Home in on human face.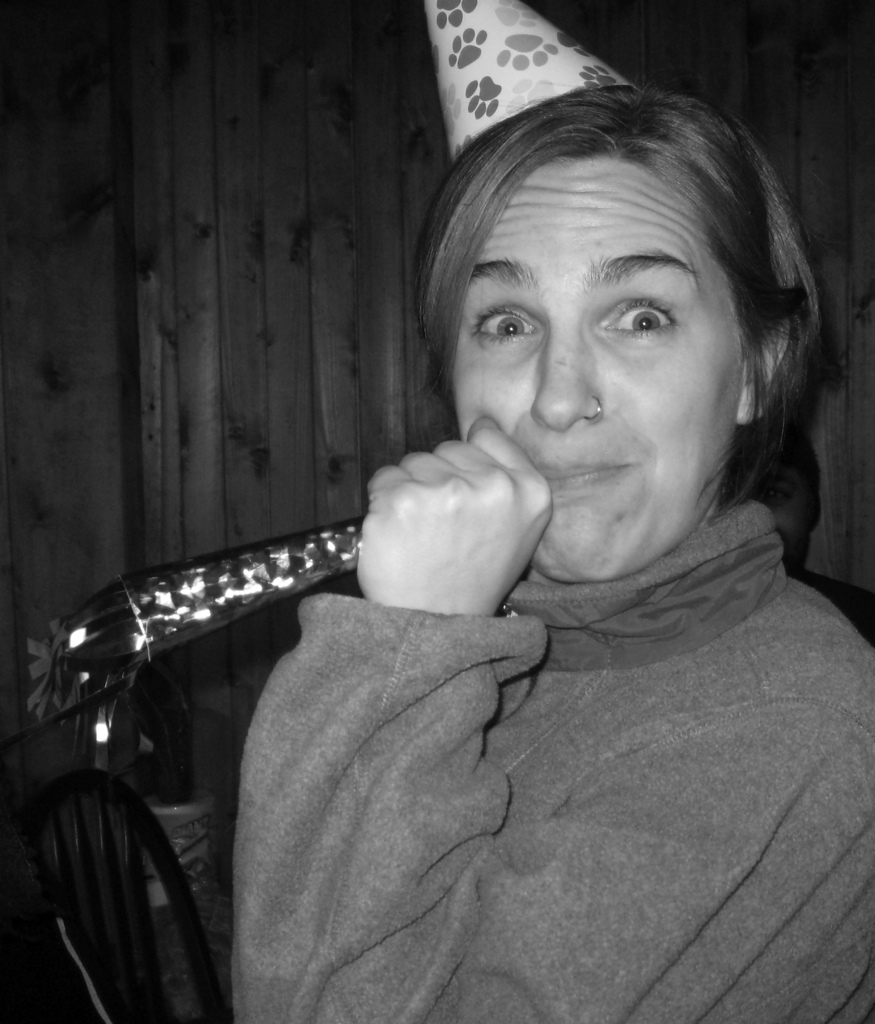
Homed in at box=[447, 143, 743, 588].
